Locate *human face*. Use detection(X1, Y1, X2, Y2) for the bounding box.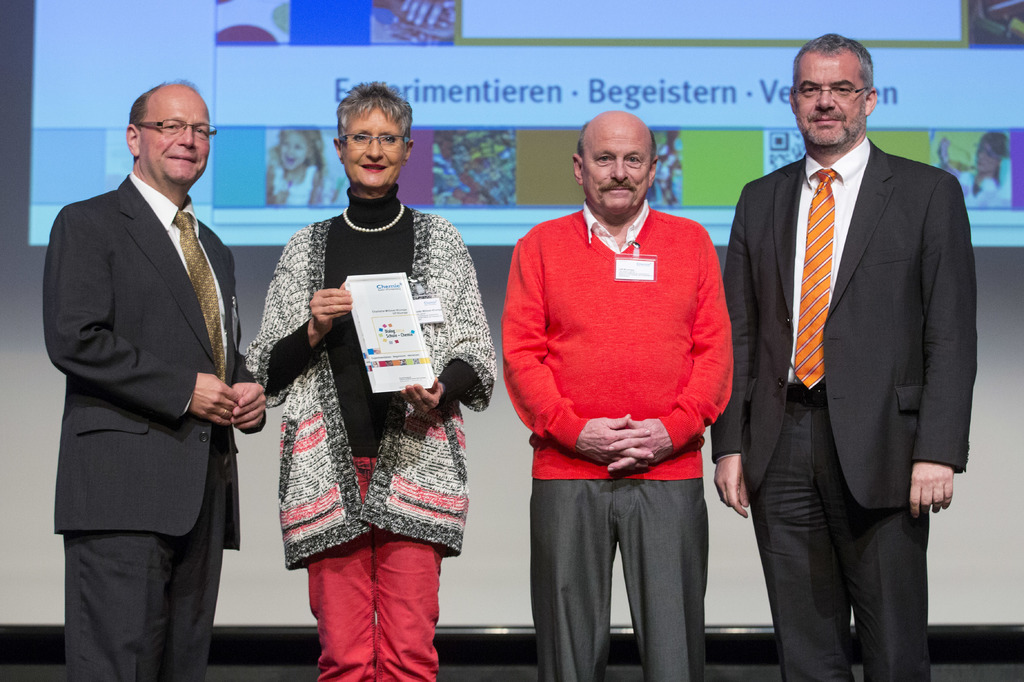
detection(339, 104, 408, 183).
